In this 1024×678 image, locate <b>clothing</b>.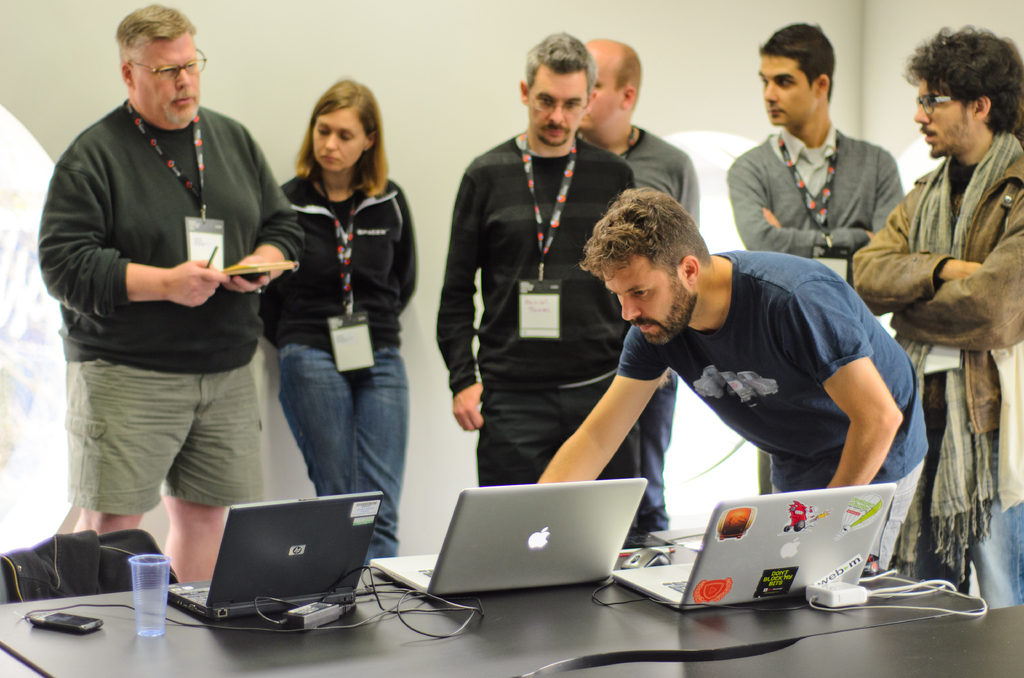
Bounding box: locate(621, 120, 701, 541).
